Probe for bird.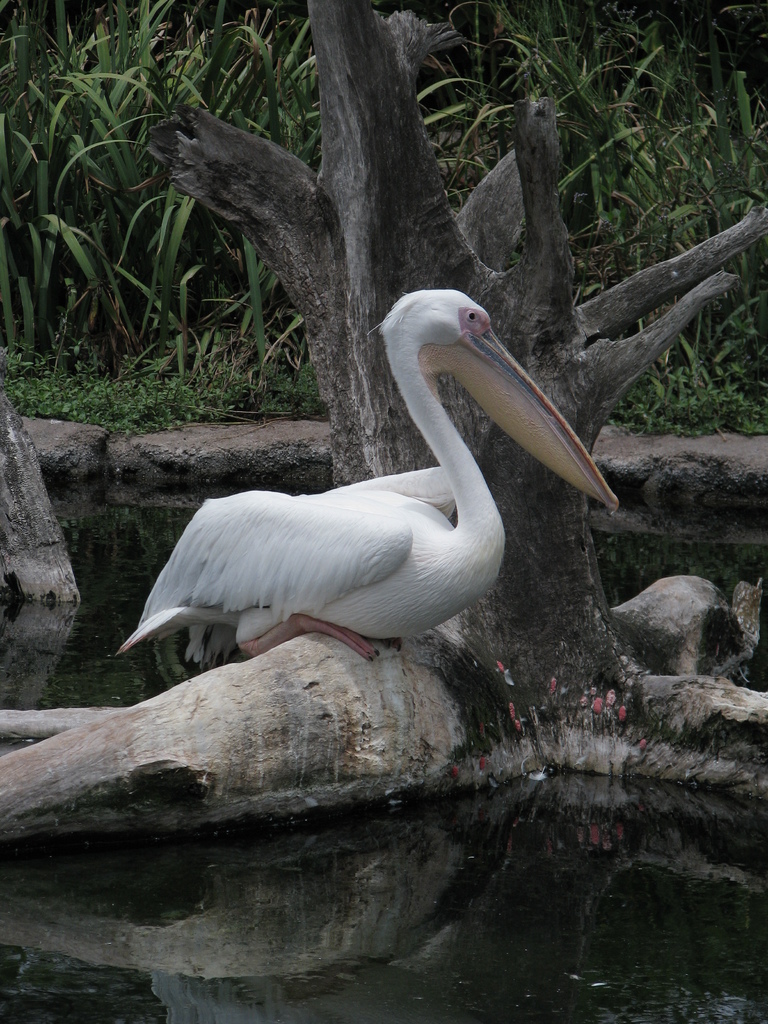
Probe result: bbox(118, 284, 602, 677).
